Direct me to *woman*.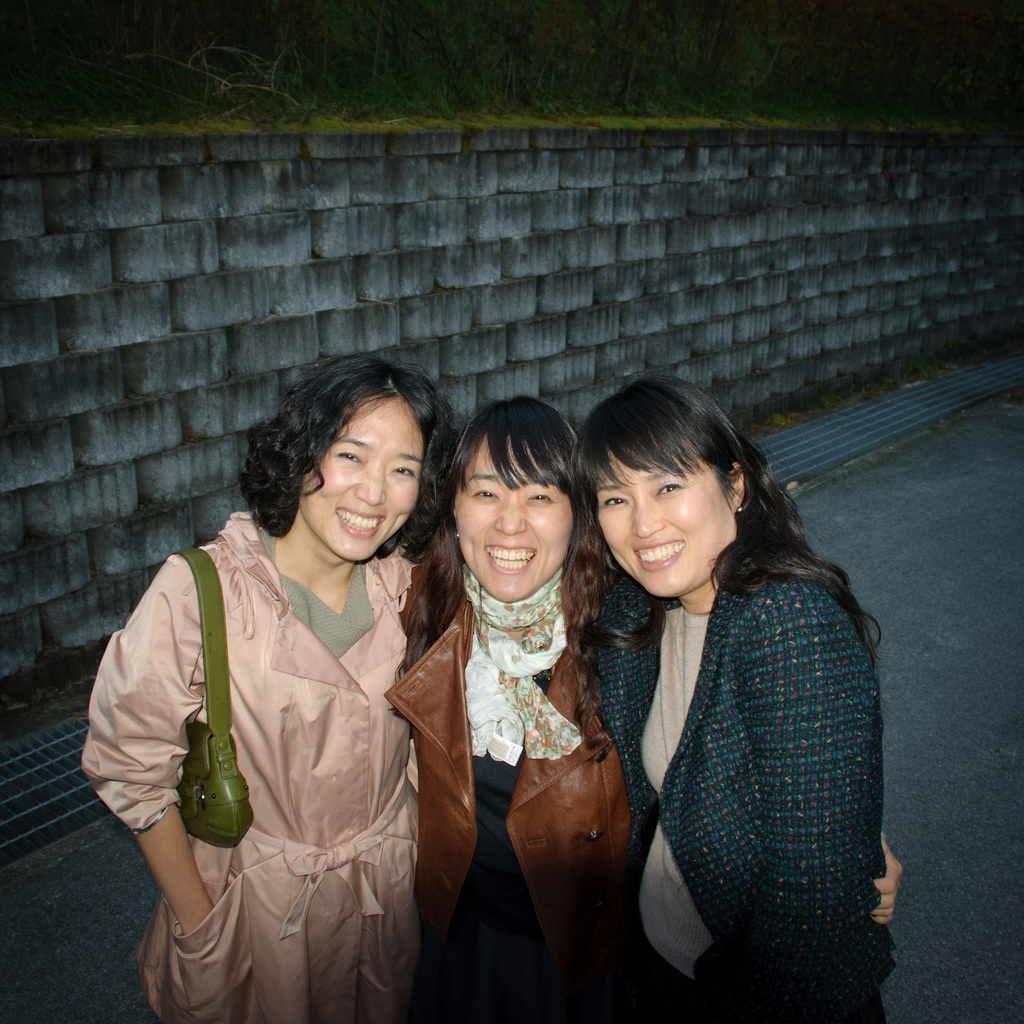
Direction: rect(563, 377, 908, 1023).
